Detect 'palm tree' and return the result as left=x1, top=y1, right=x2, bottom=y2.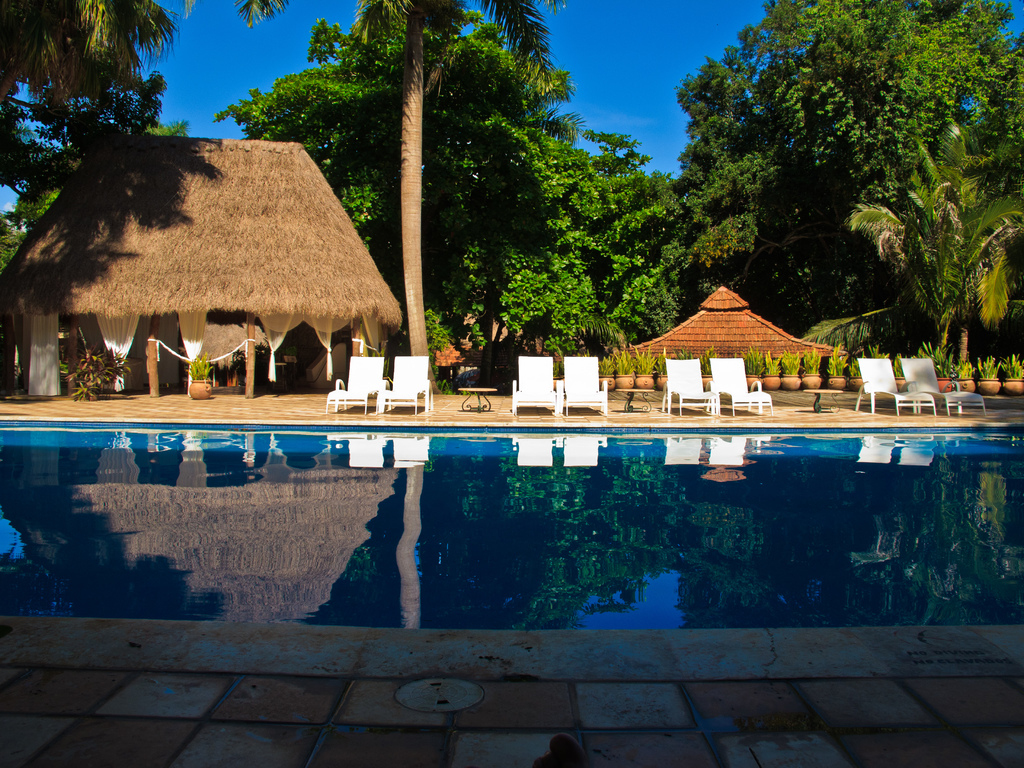
left=847, top=117, right=1023, bottom=351.
